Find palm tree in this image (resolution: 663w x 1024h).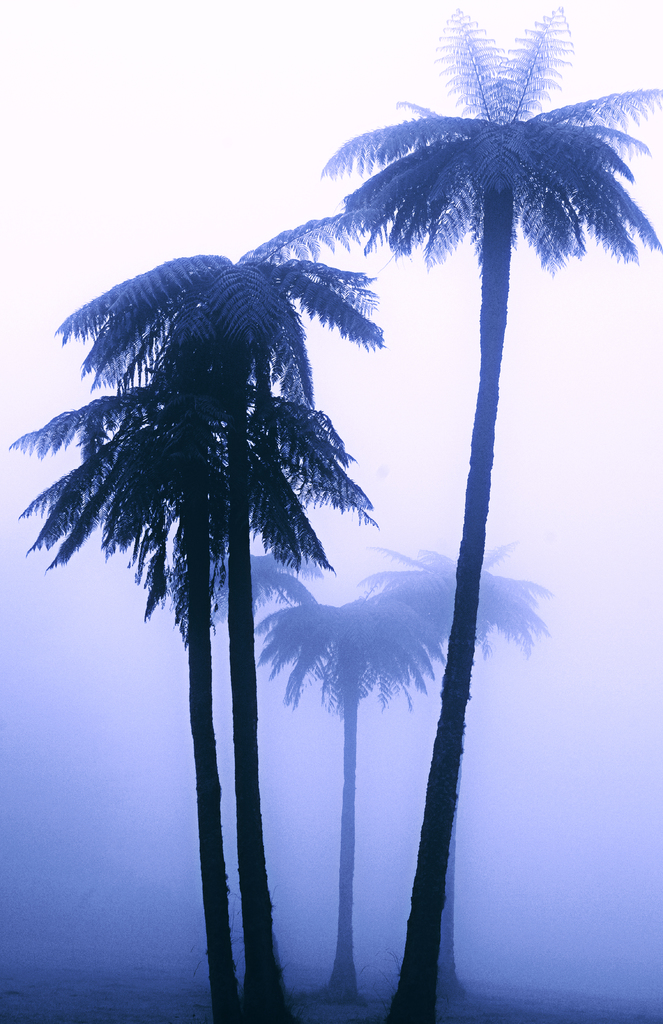
rect(17, 377, 378, 1021).
